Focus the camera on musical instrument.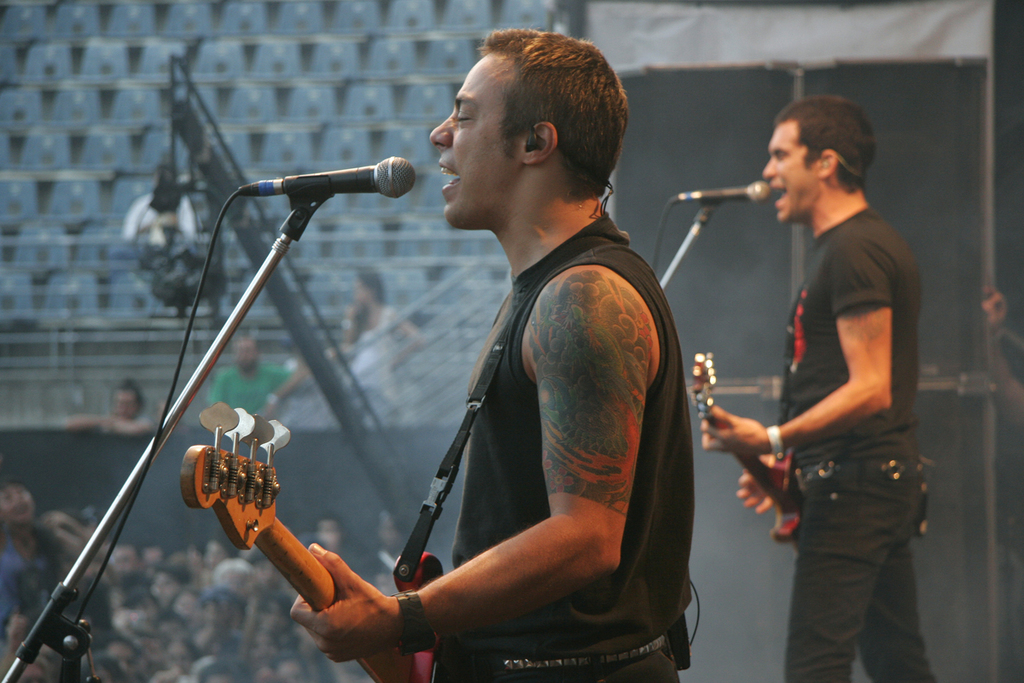
Focus region: Rect(681, 342, 810, 551).
